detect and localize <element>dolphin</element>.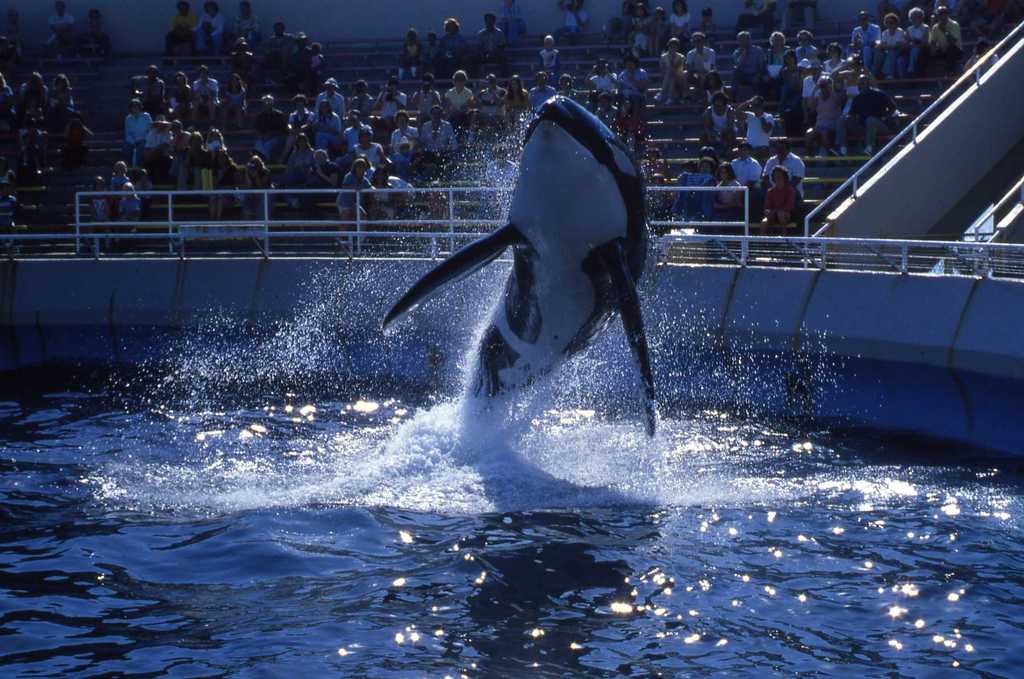
Localized at BBox(376, 97, 659, 468).
